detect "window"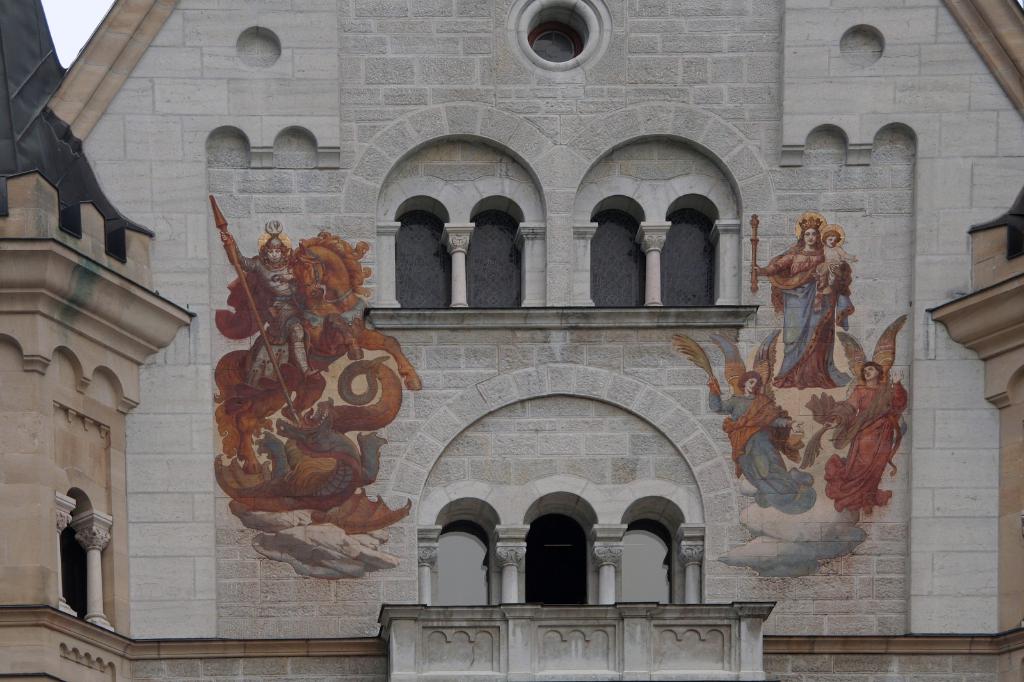
[611,498,697,599]
